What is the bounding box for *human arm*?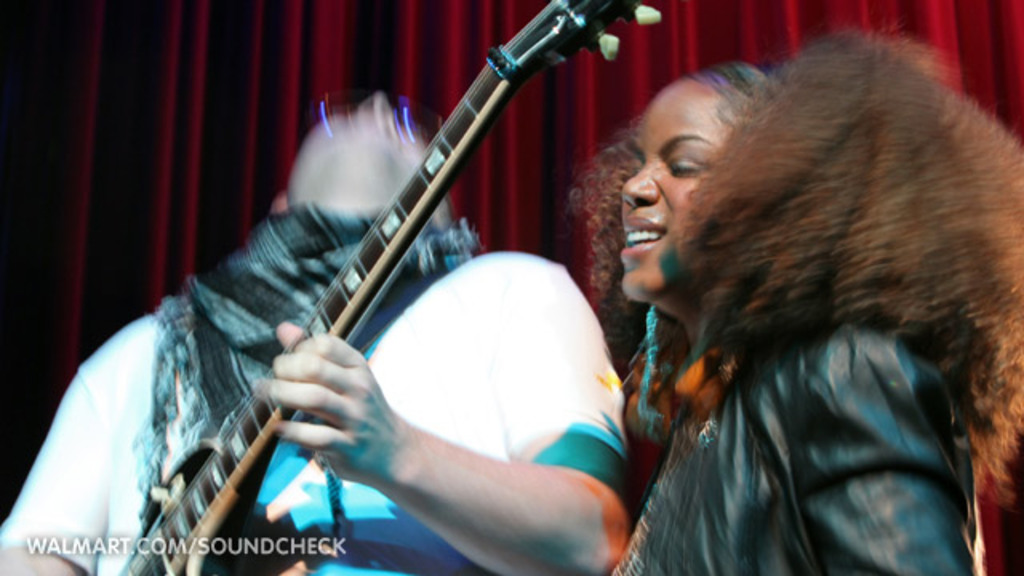
(262, 358, 632, 563).
